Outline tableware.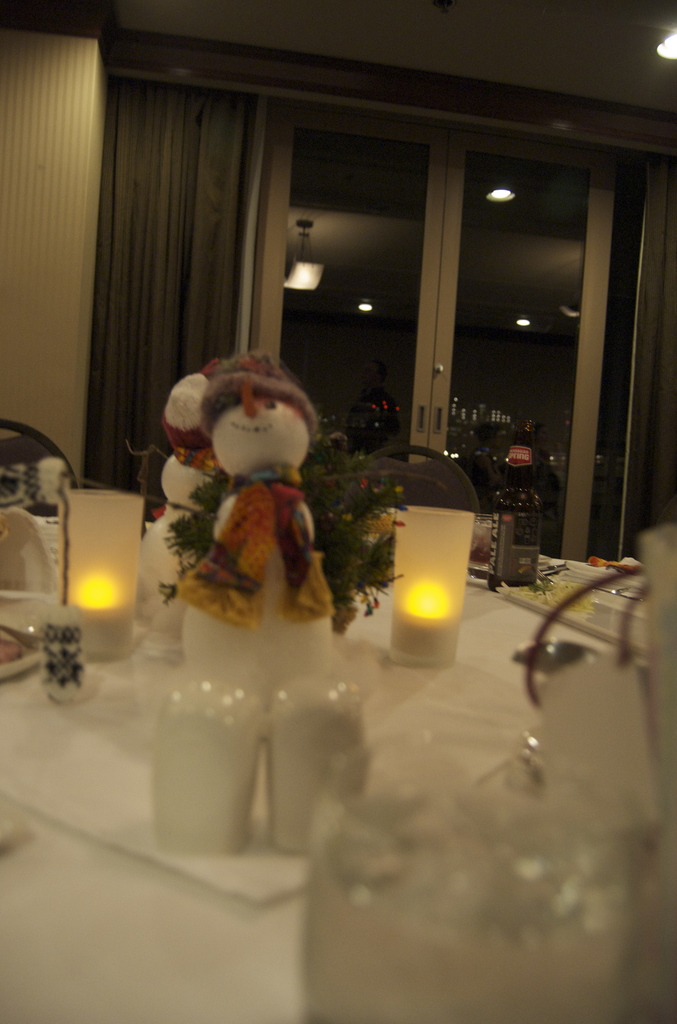
Outline: 389:497:478:678.
